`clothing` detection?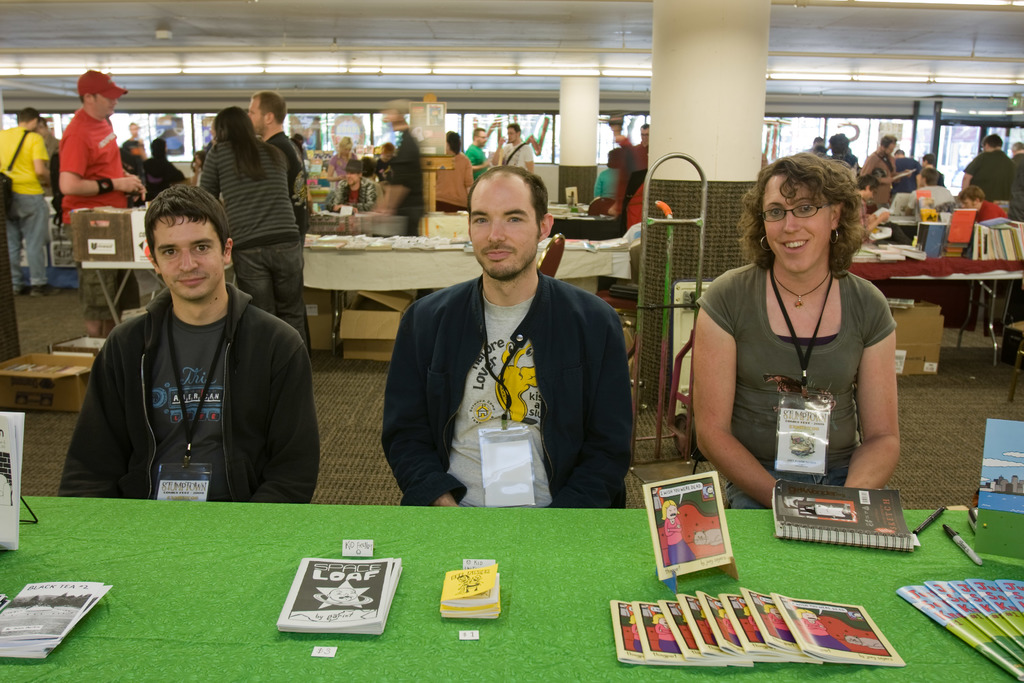
<bbox>231, 242, 307, 344</bbox>
